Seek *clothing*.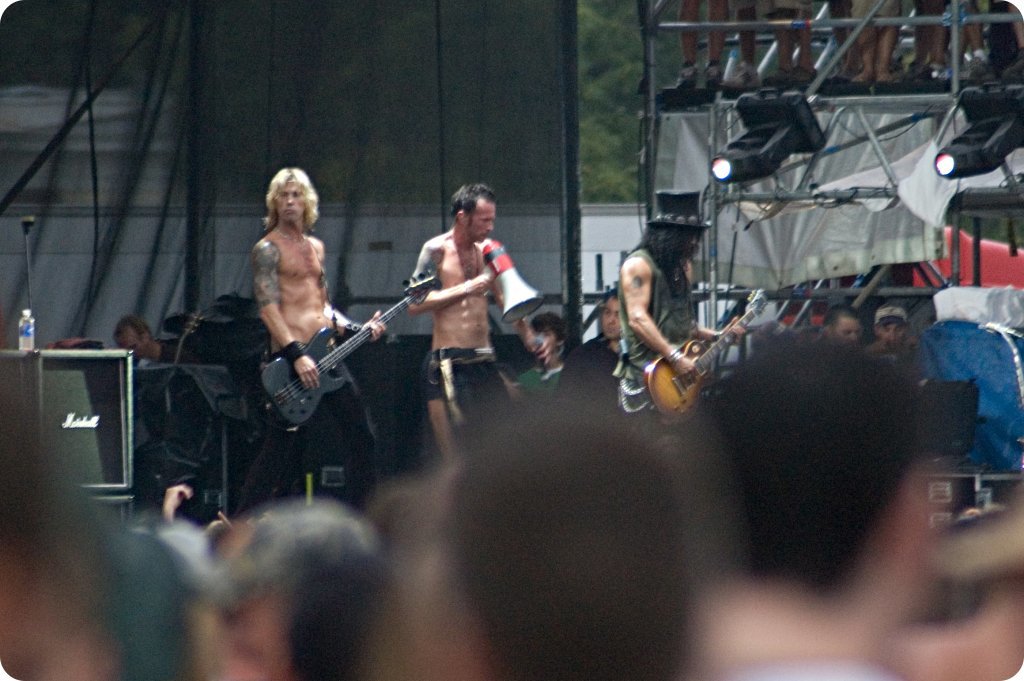
bbox(875, 346, 922, 383).
